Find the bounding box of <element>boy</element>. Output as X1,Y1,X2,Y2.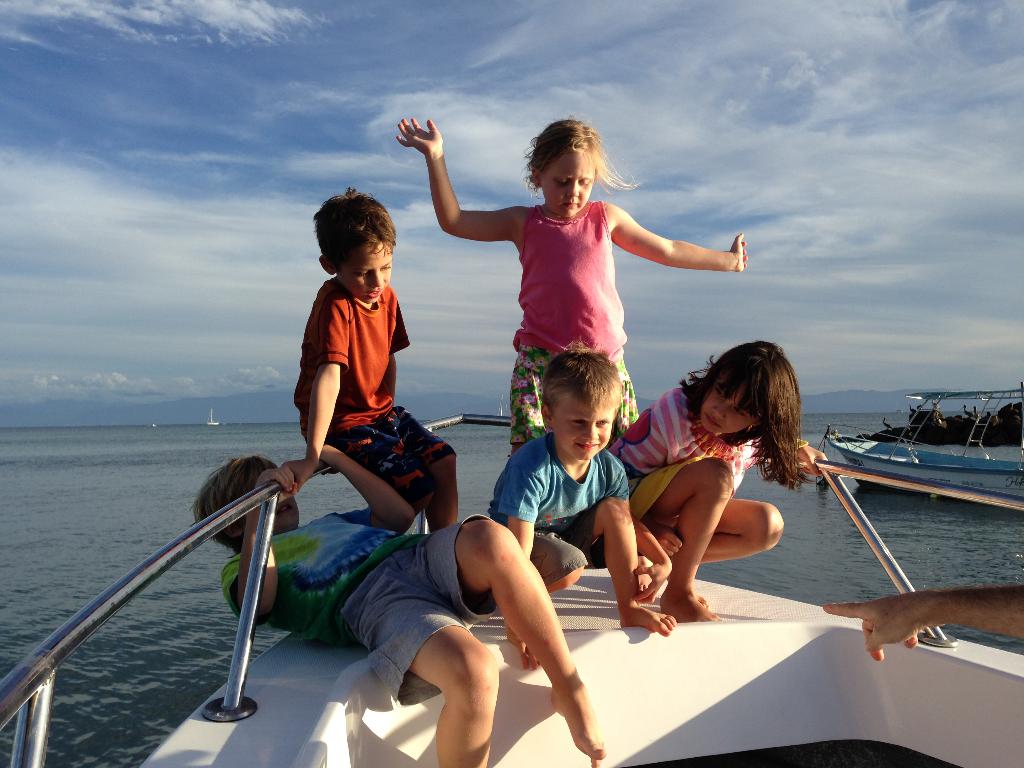
488,343,678,669.
